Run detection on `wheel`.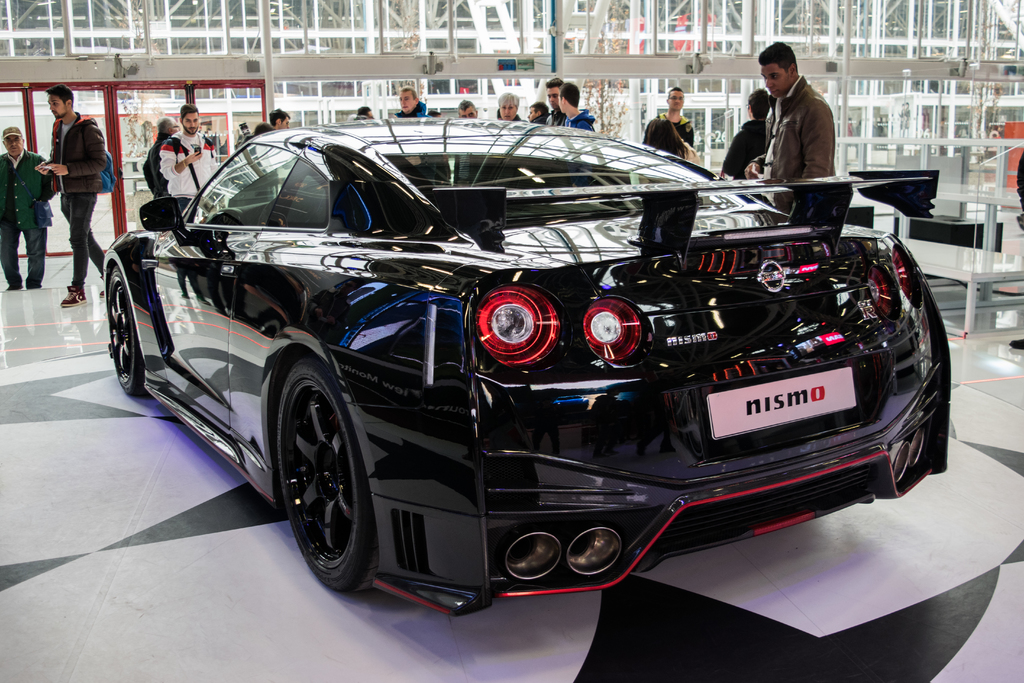
Result: locate(106, 262, 152, 396).
